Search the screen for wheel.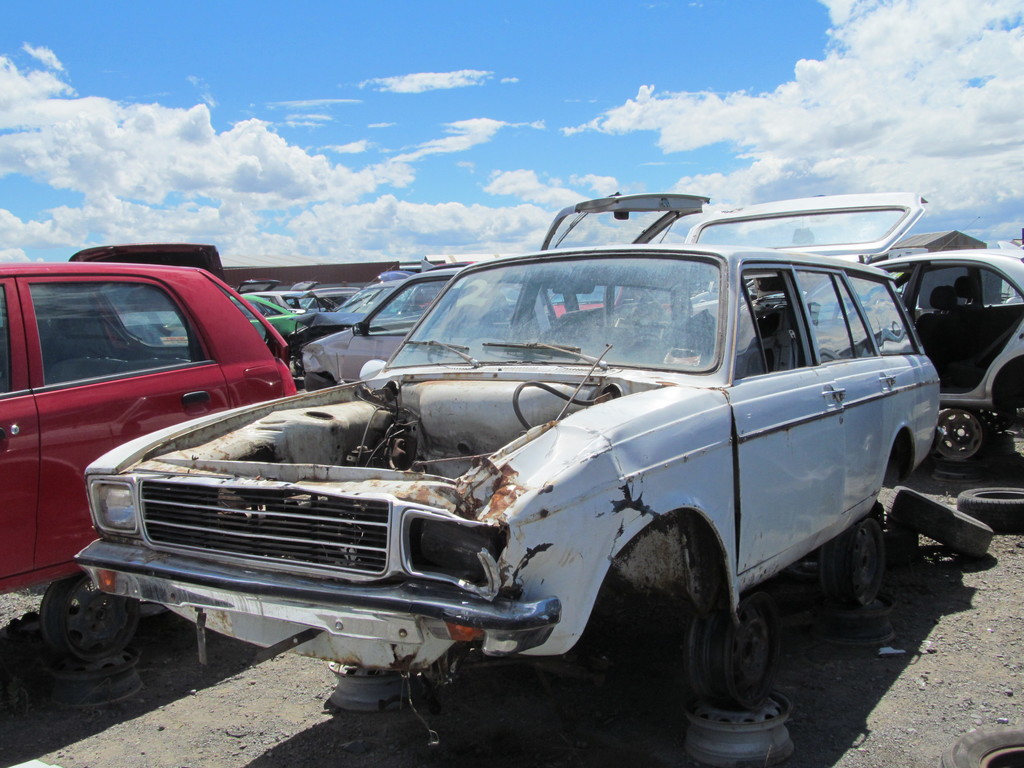
Found at (left=687, top=598, right=780, bottom=691).
